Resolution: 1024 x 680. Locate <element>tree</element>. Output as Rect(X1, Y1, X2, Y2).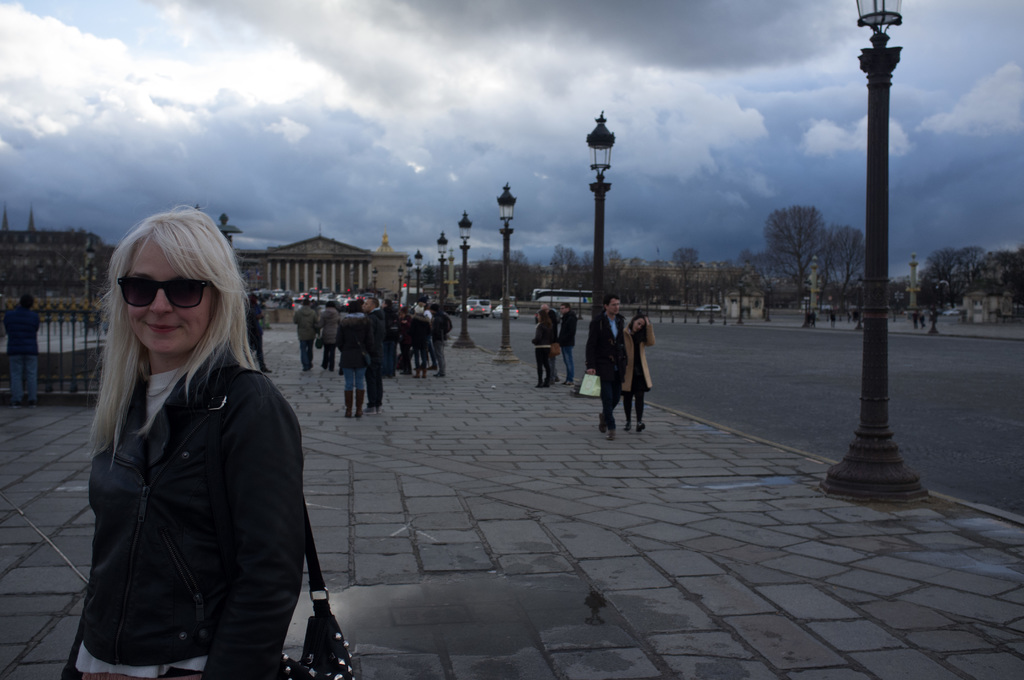
Rect(760, 204, 855, 293).
